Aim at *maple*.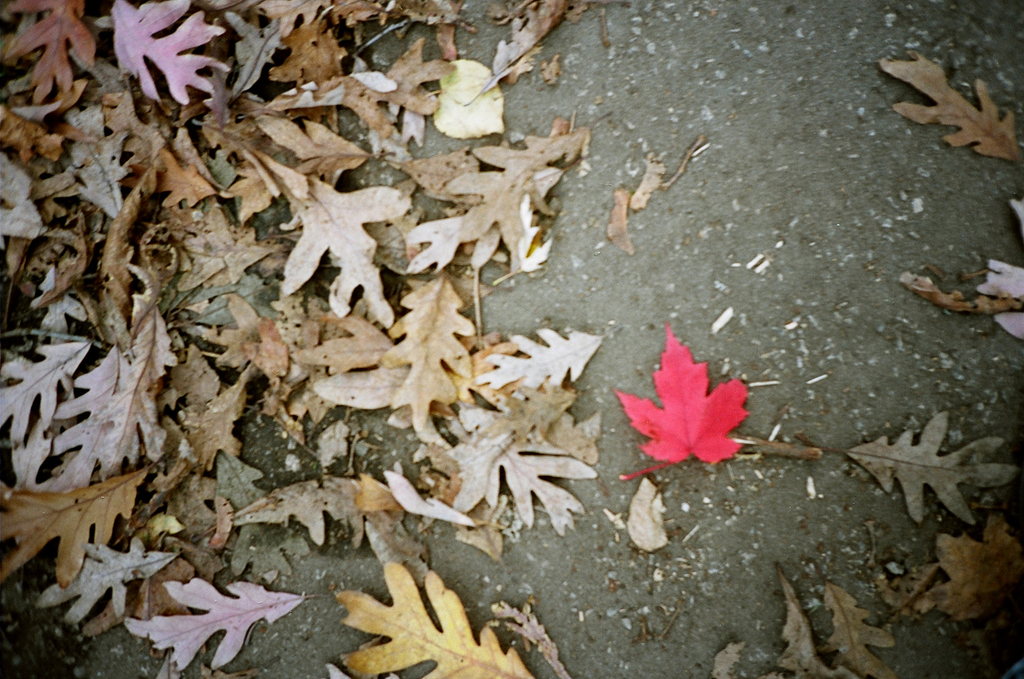
Aimed at 124, 568, 332, 678.
